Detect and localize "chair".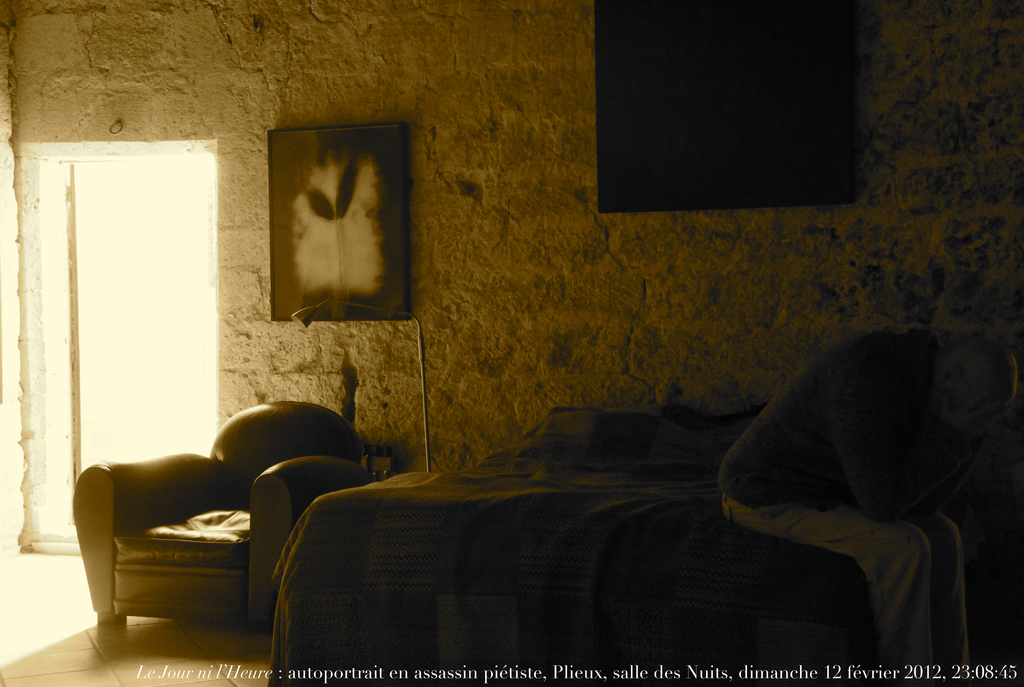
Localized at (left=82, top=400, right=353, bottom=665).
